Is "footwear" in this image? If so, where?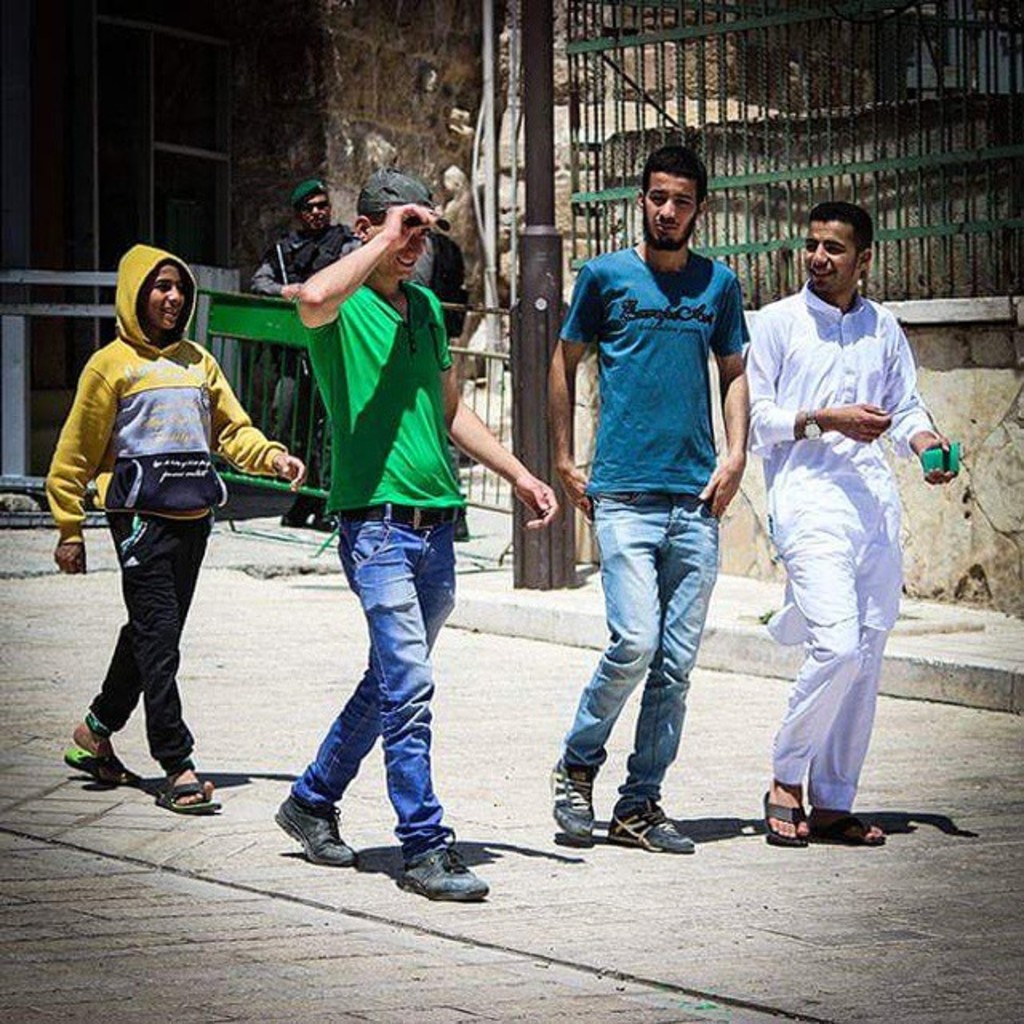
Yes, at pyautogui.locateOnScreen(808, 813, 890, 843).
